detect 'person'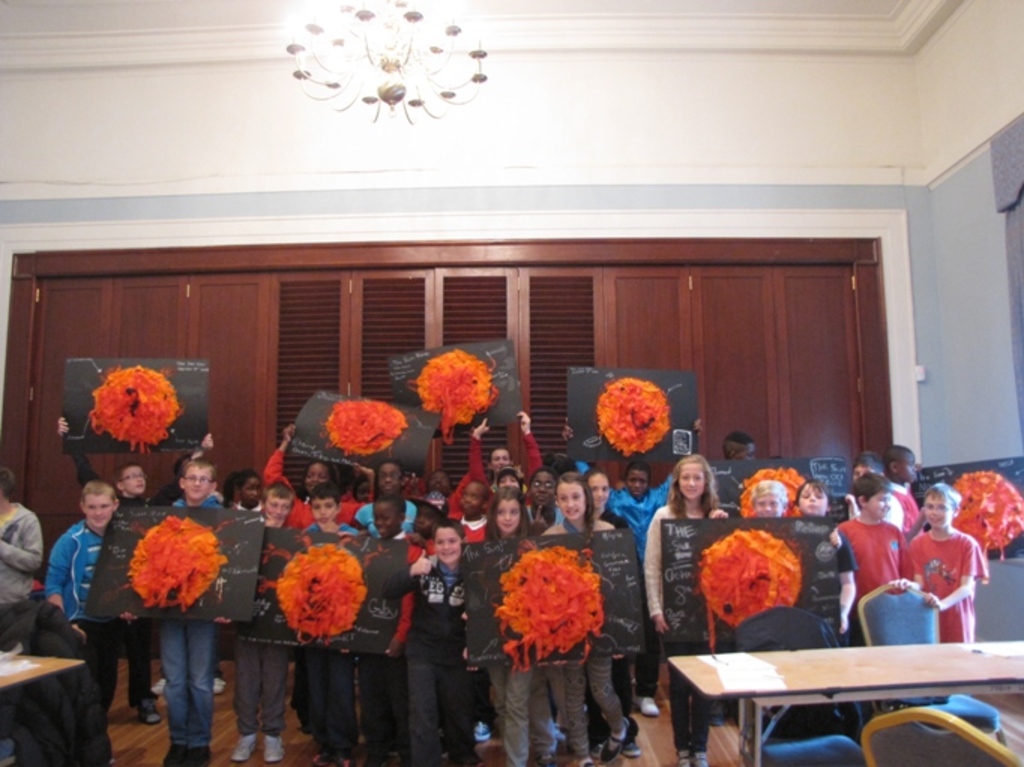
474/480/563/765
